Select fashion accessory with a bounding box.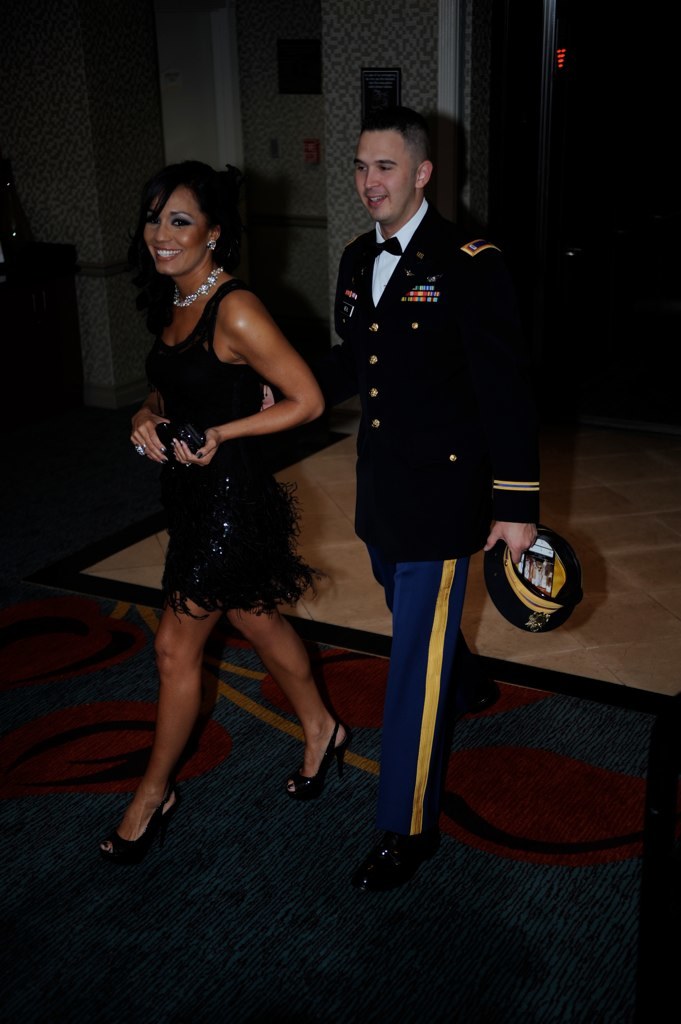
pyautogui.locateOnScreen(104, 841, 108, 852).
